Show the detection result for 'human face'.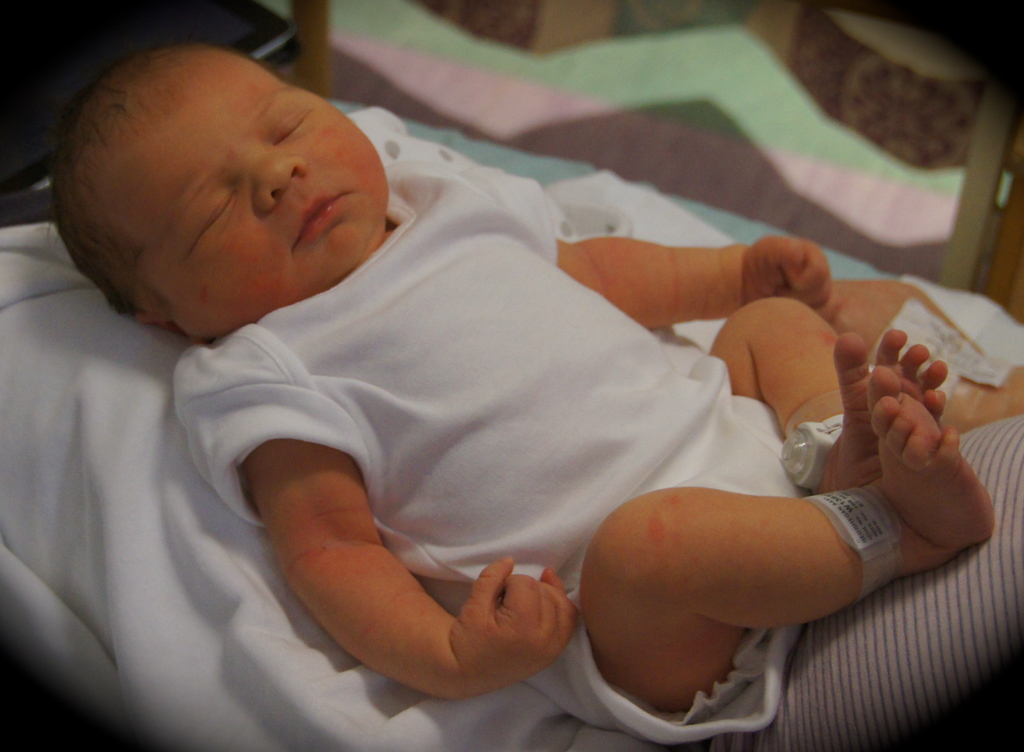
x1=91 y1=46 x2=391 y2=343.
